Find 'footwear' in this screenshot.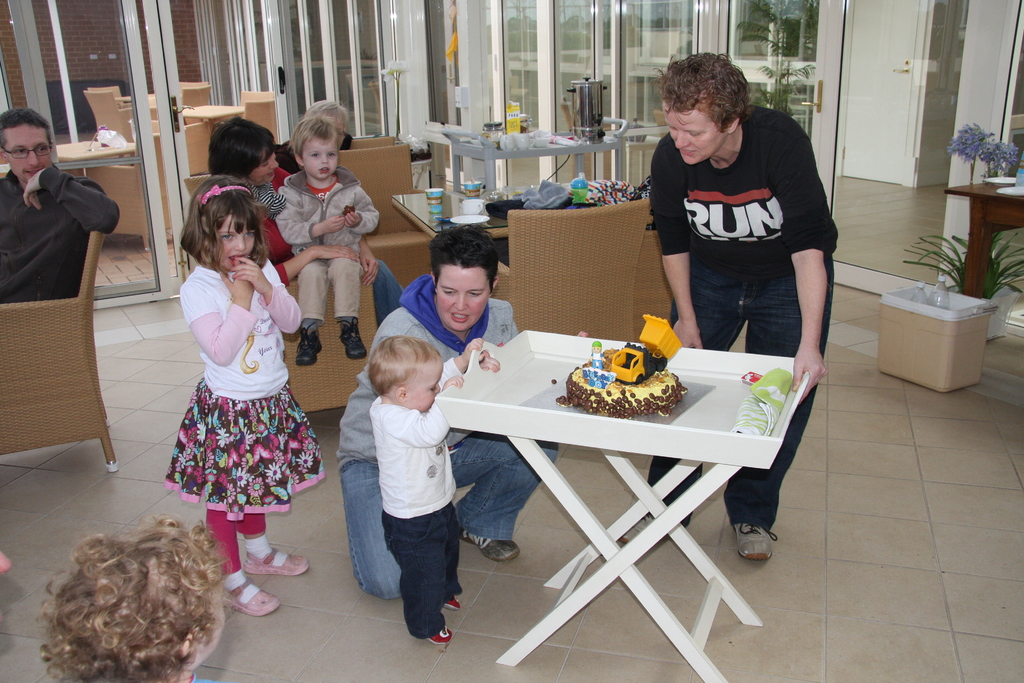
The bounding box for 'footwear' is [431, 625, 452, 646].
